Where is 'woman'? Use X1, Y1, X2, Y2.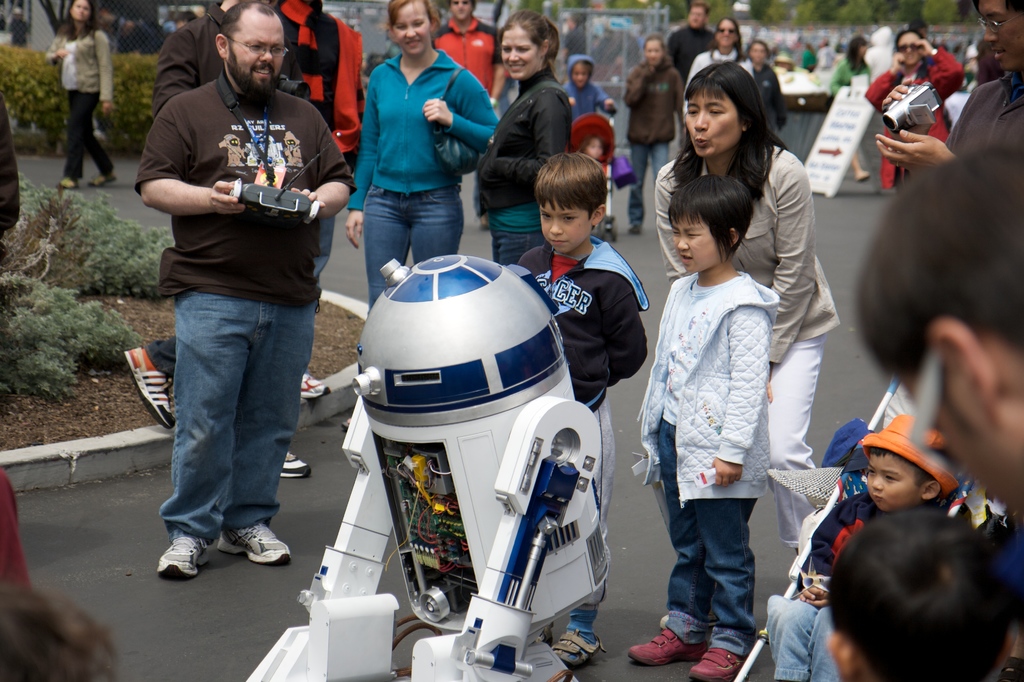
42, 0, 116, 191.
